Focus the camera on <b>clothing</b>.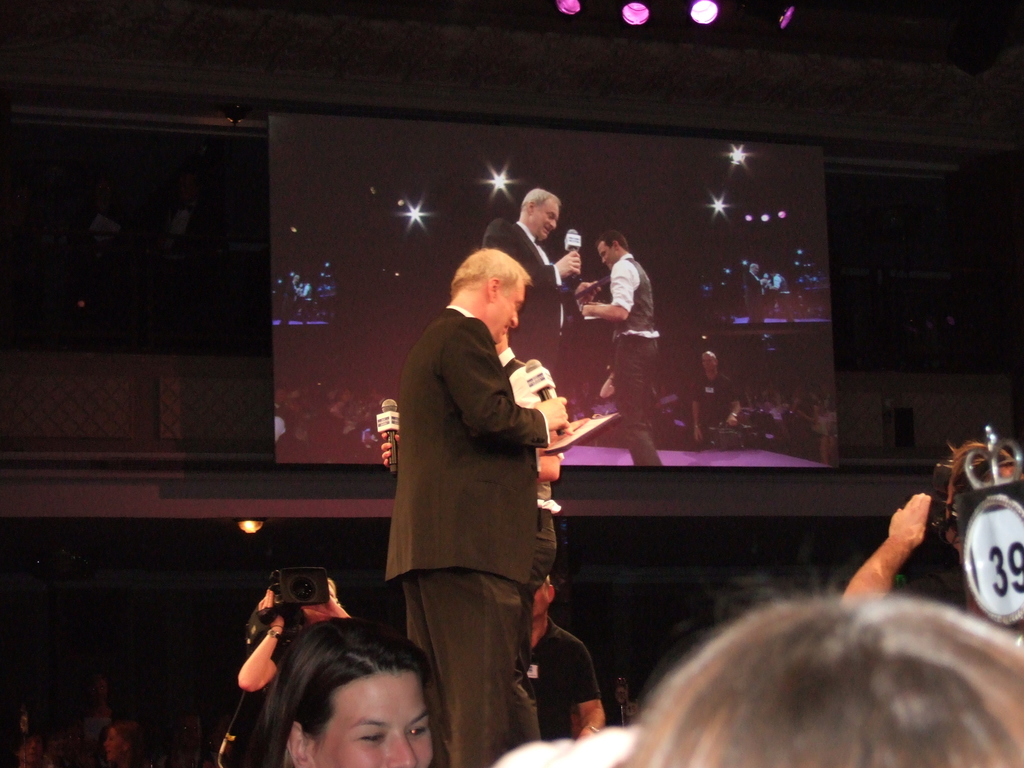
Focus region: [81,703,128,729].
